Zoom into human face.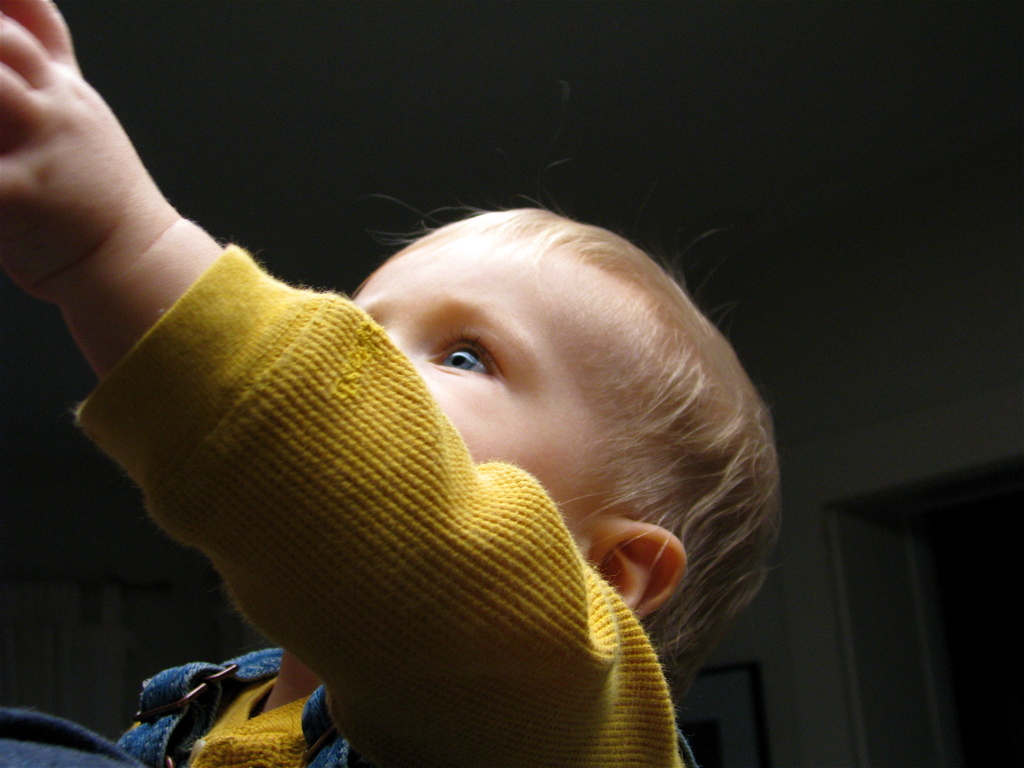
Zoom target: x1=350, y1=228, x2=659, y2=570.
